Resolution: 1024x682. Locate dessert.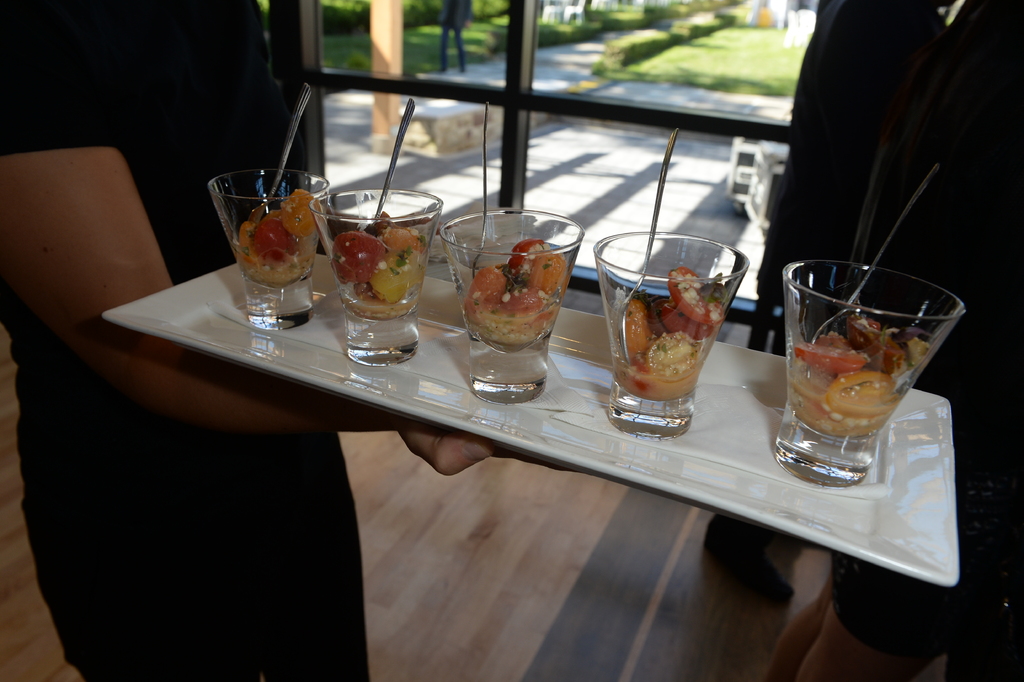
left=621, top=269, right=717, bottom=399.
